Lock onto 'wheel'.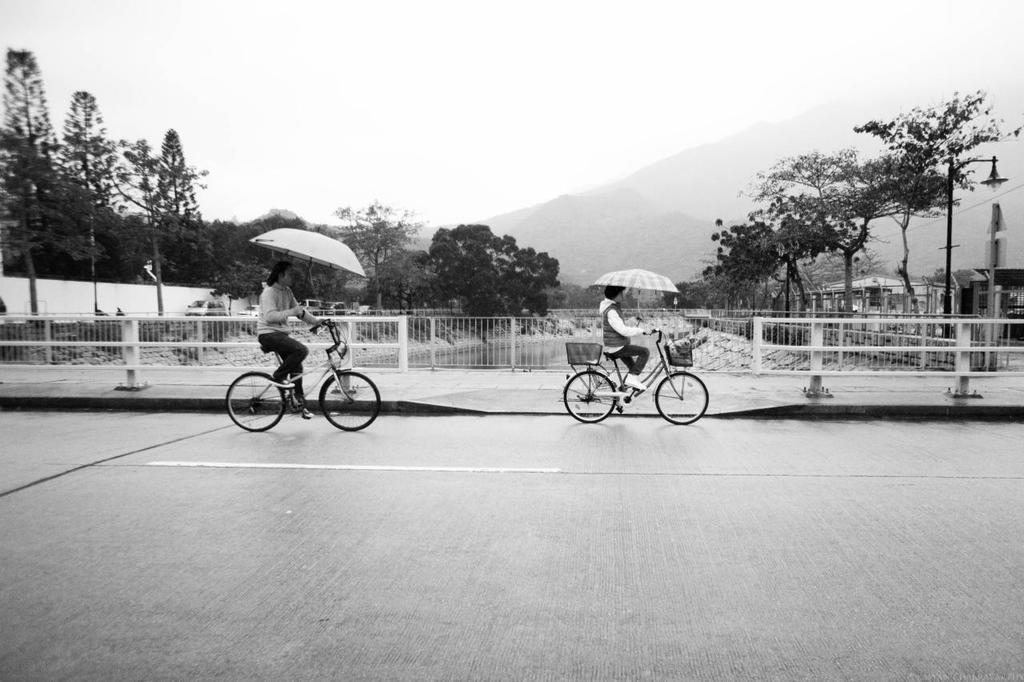
Locked: x1=226, y1=372, x2=287, y2=435.
